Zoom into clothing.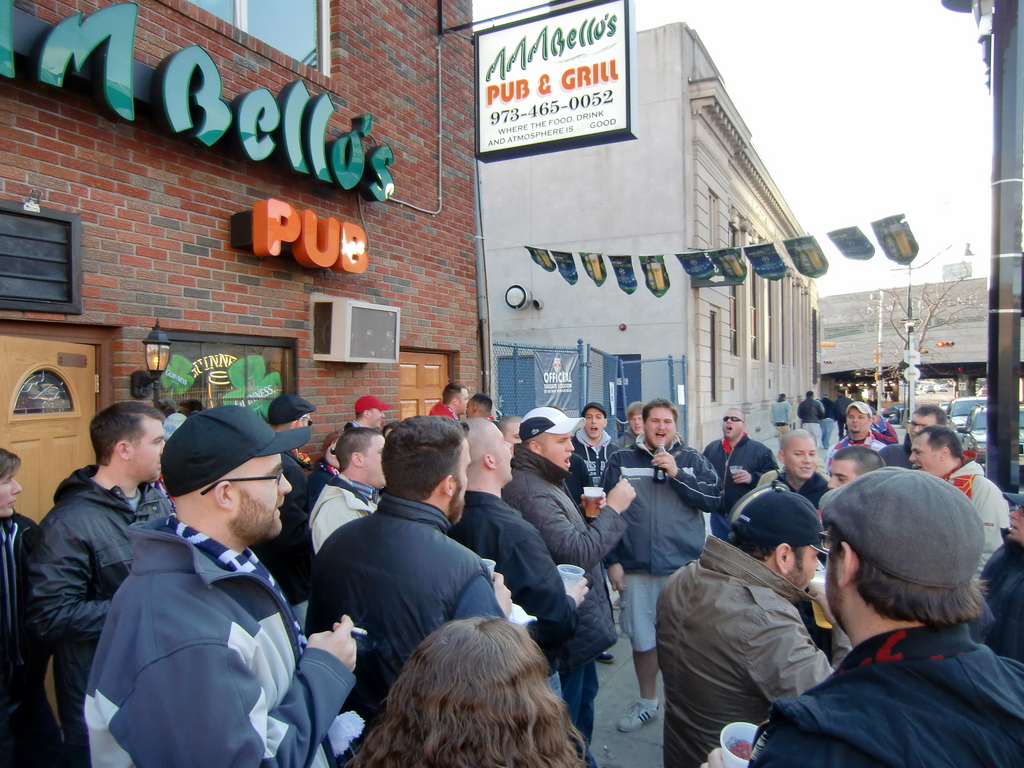
Zoom target: [937,461,1009,601].
